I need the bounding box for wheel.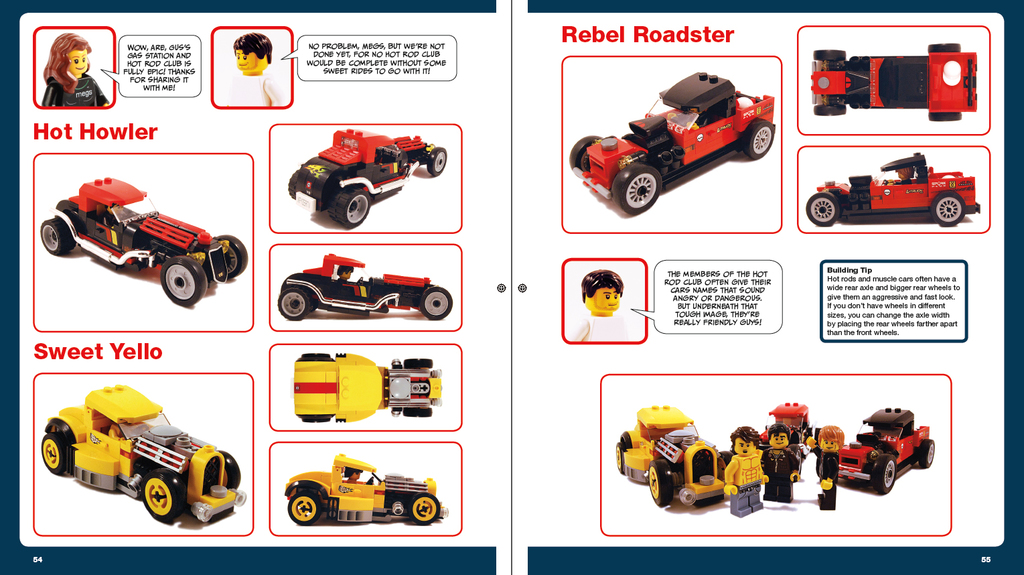
Here it is: 278:288:309:318.
